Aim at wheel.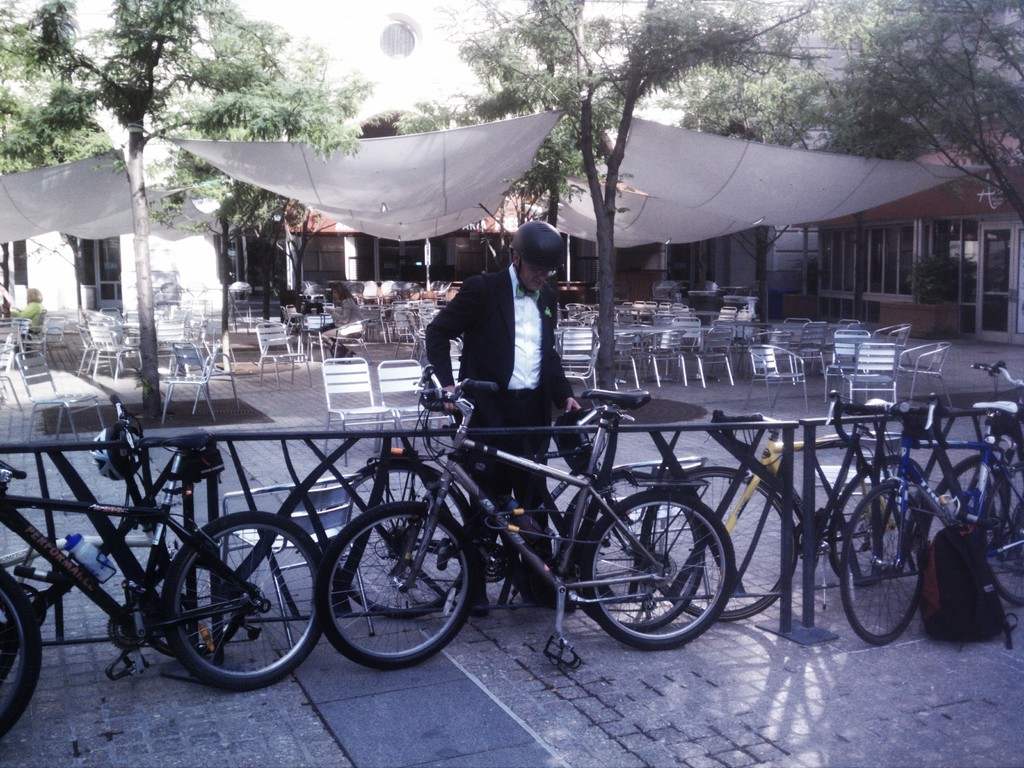
Aimed at pyautogui.locateOnScreen(835, 481, 924, 650).
